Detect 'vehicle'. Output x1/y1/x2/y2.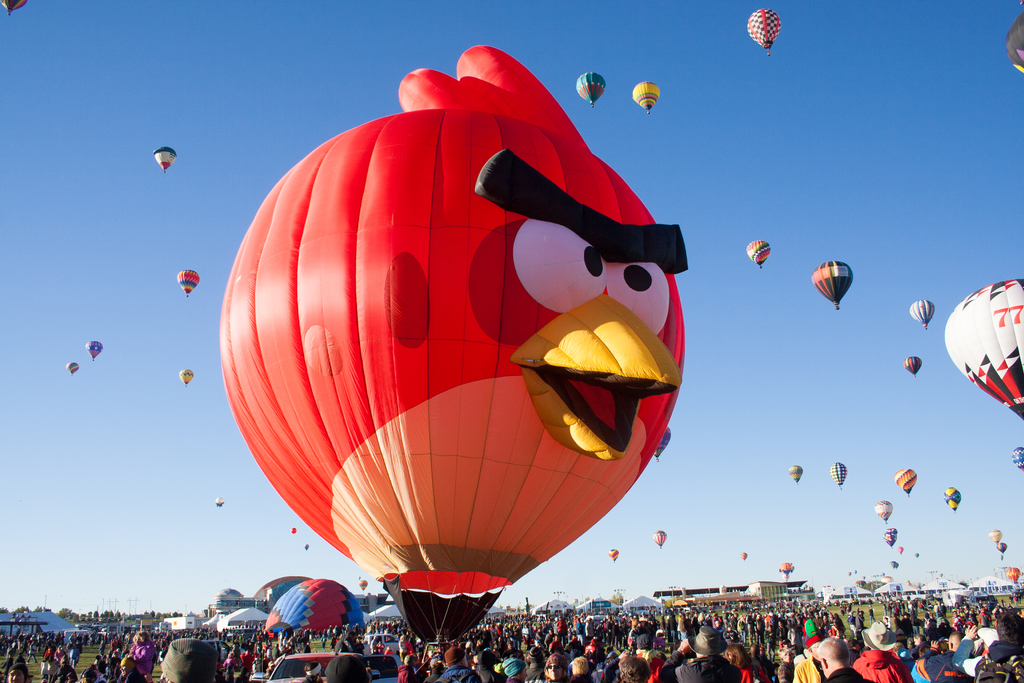
746/7/782/57.
